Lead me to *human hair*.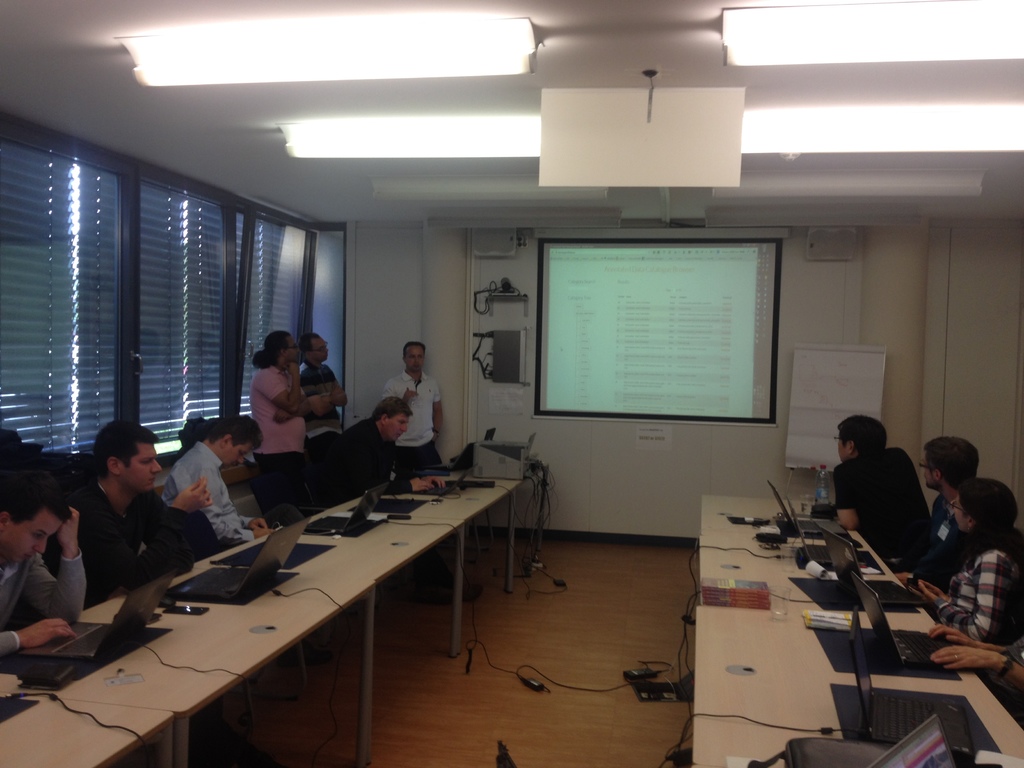
Lead to select_region(957, 474, 1018, 532).
